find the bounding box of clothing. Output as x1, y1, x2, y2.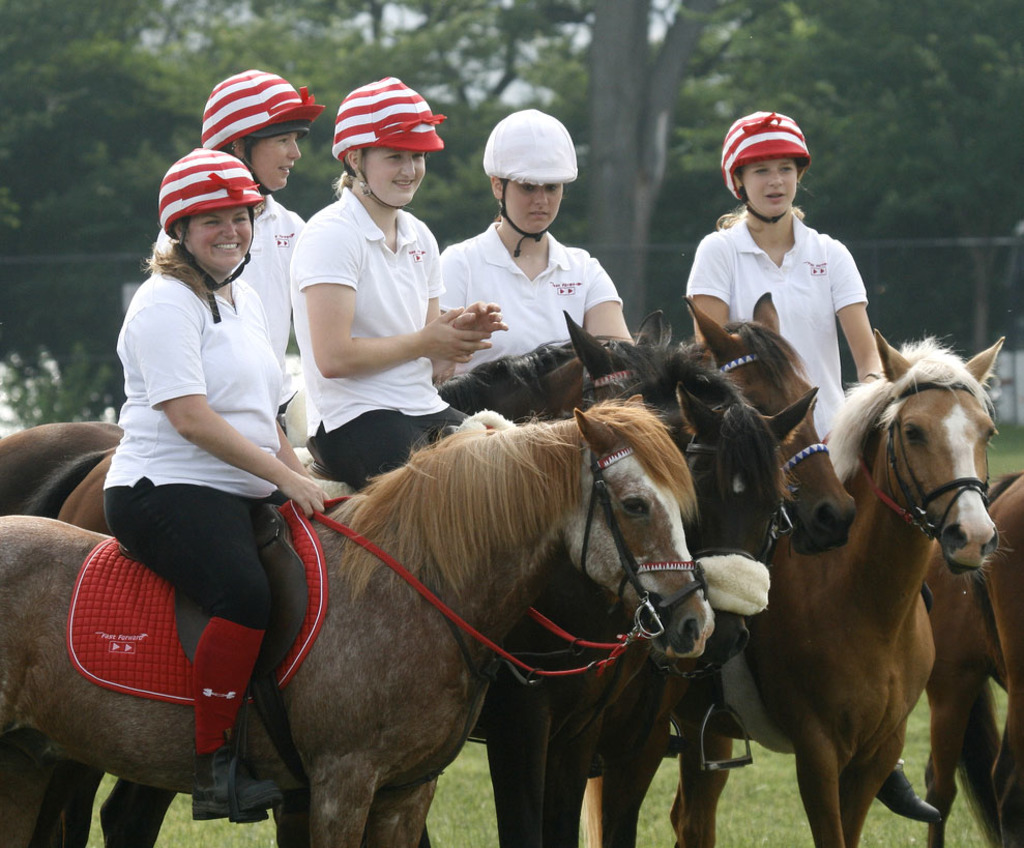
291, 180, 473, 486.
